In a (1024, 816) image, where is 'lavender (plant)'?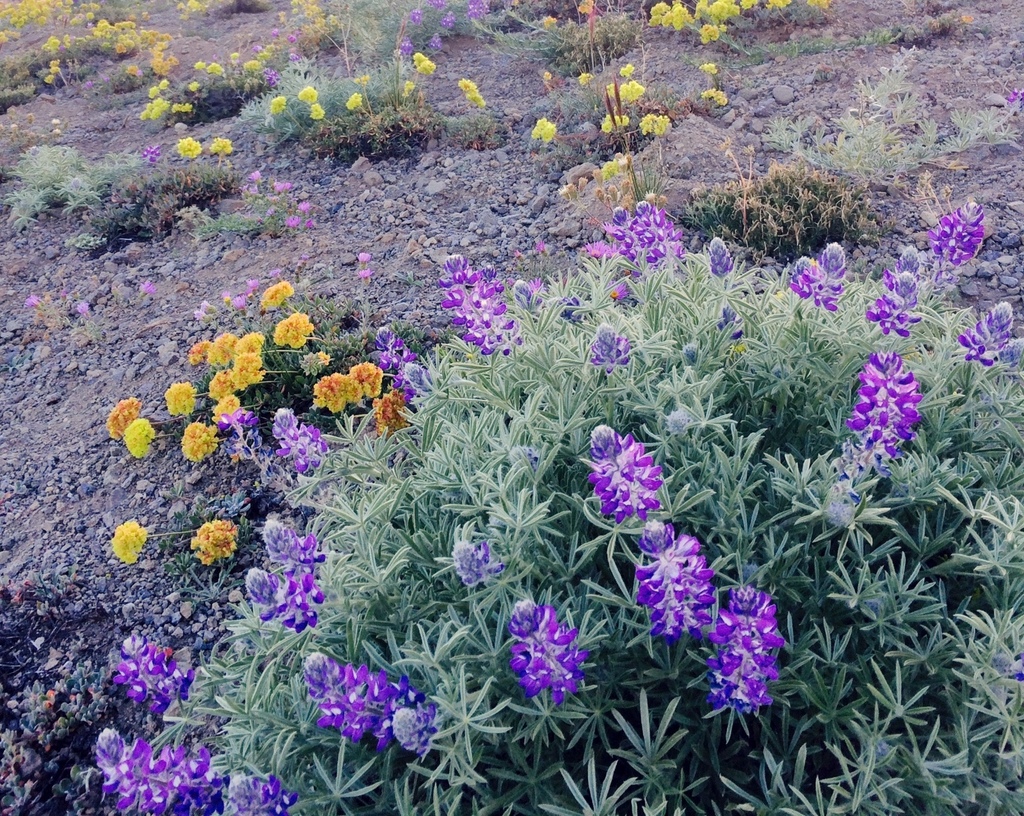
x1=870, y1=245, x2=927, y2=317.
